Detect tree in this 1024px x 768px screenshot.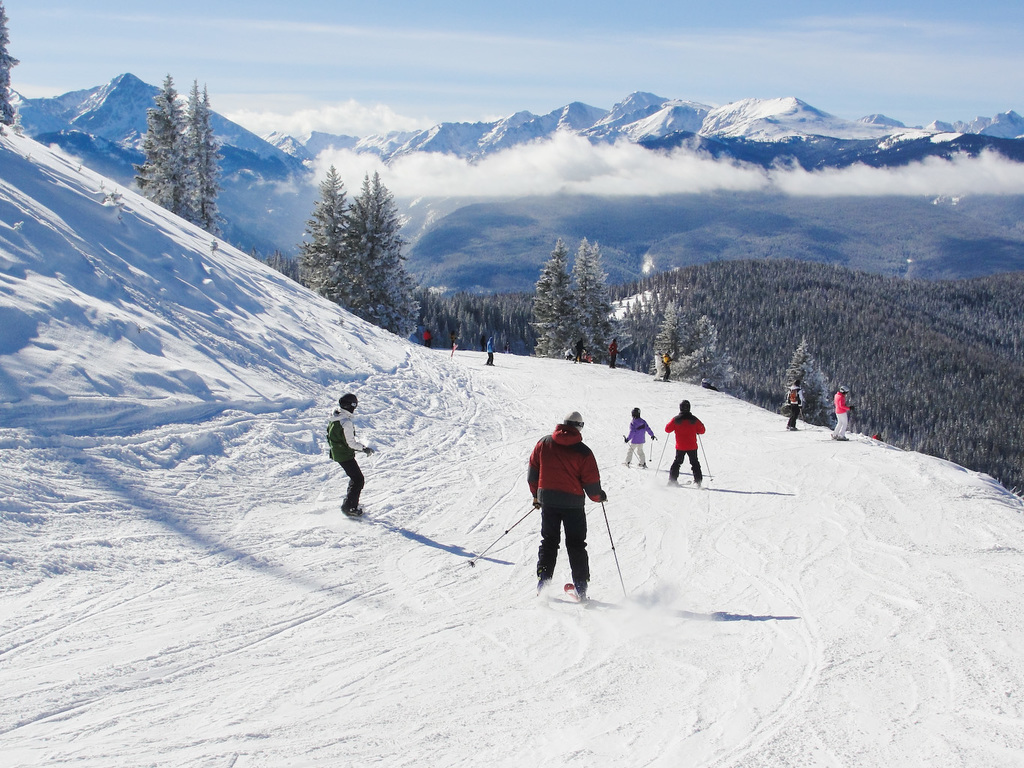
Detection: <box>365,178,423,340</box>.
